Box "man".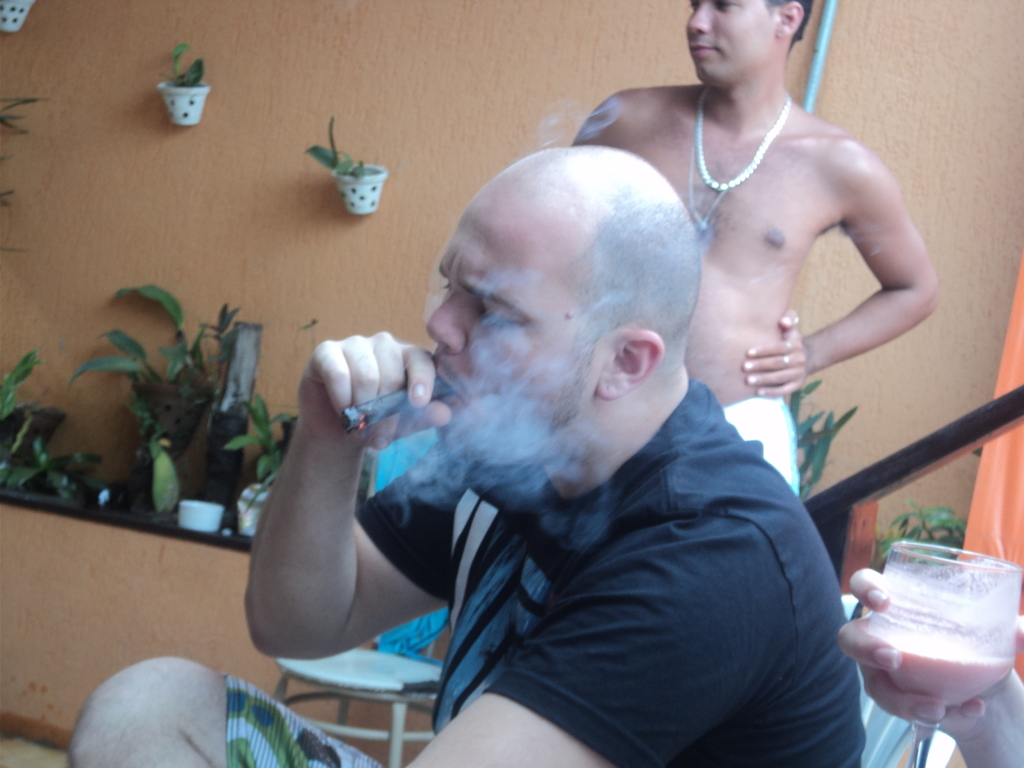
pyautogui.locateOnScreen(572, 0, 940, 496).
